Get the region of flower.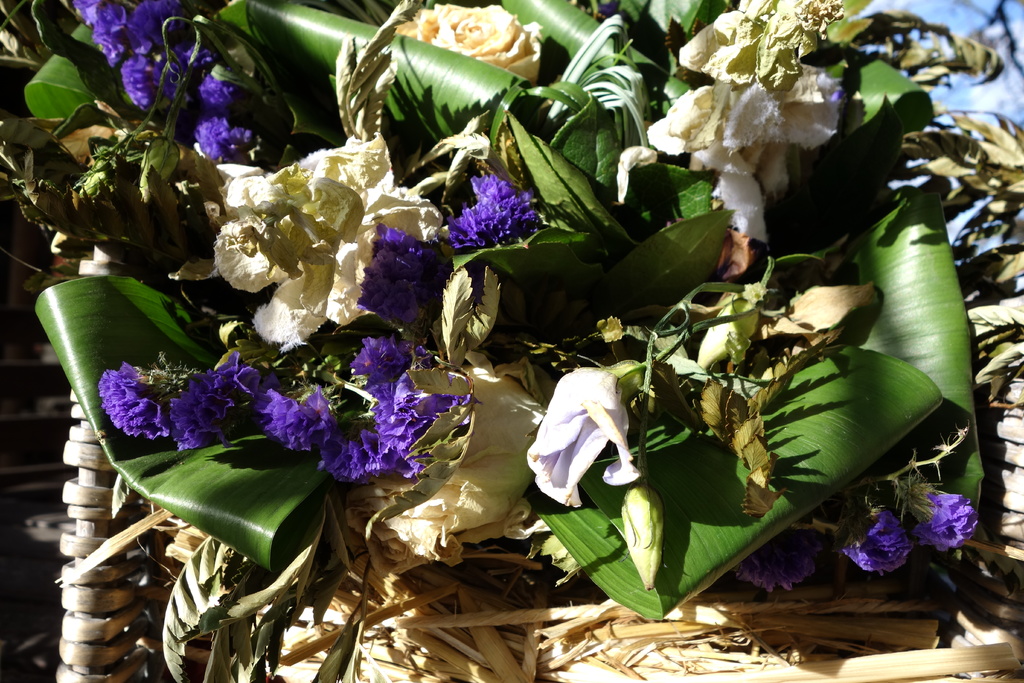
{"left": 355, "top": 215, "right": 457, "bottom": 325}.
